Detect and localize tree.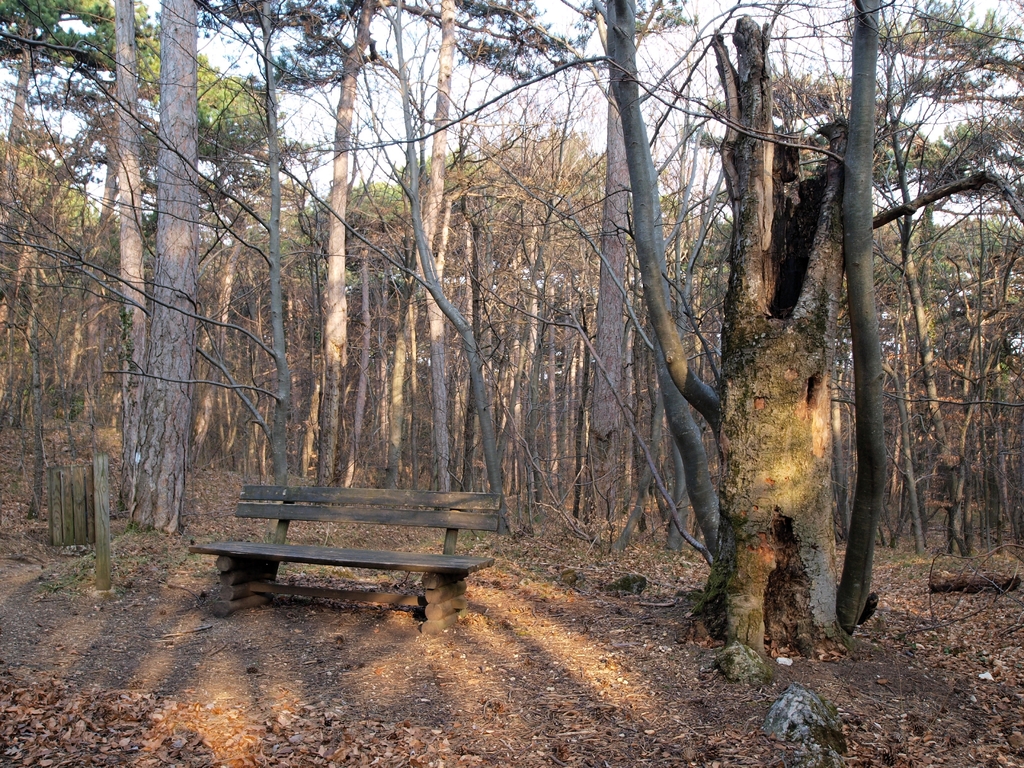
Localized at box=[599, 0, 886, 687].
